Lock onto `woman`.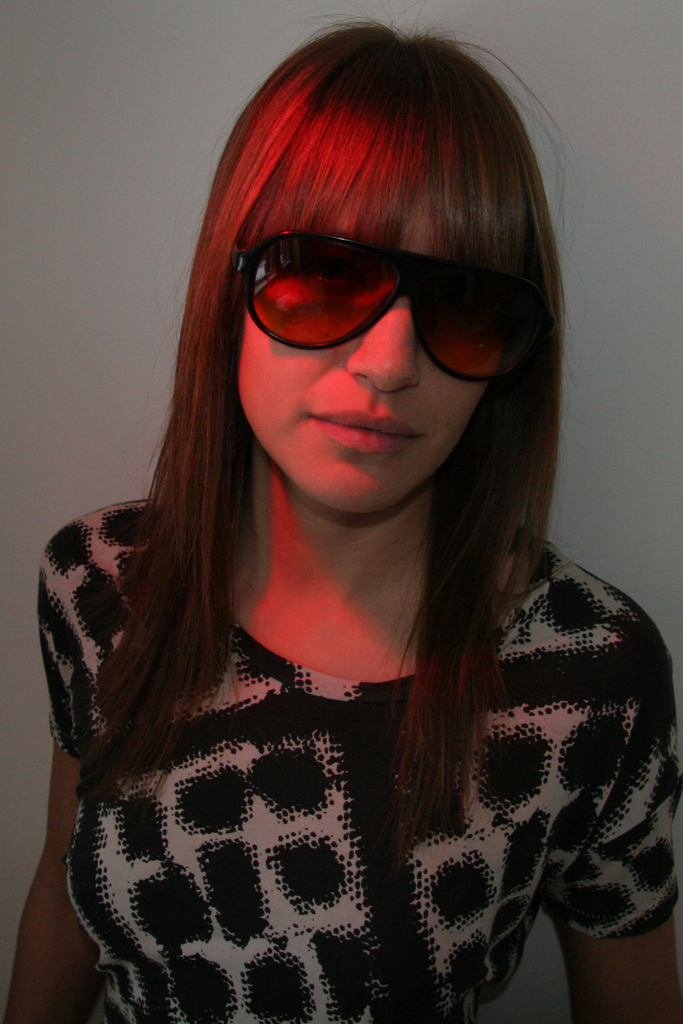
Locked: [left=22, top=84, right=670, bottom=1007].
